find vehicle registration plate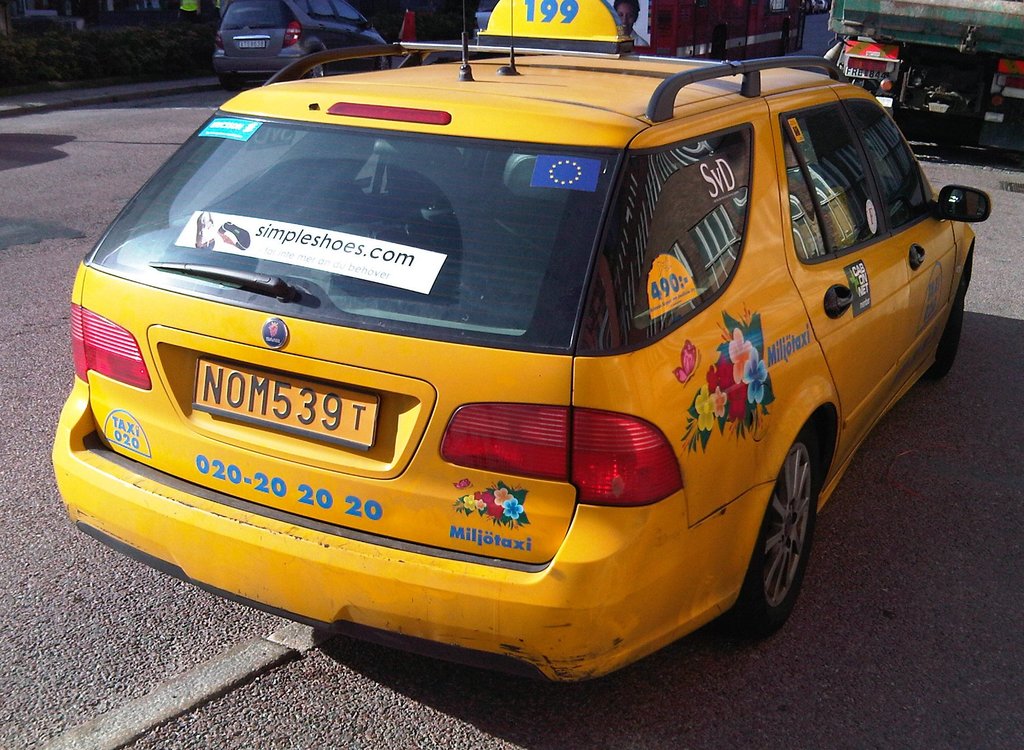
BBox(235, 40, 266, 47)
